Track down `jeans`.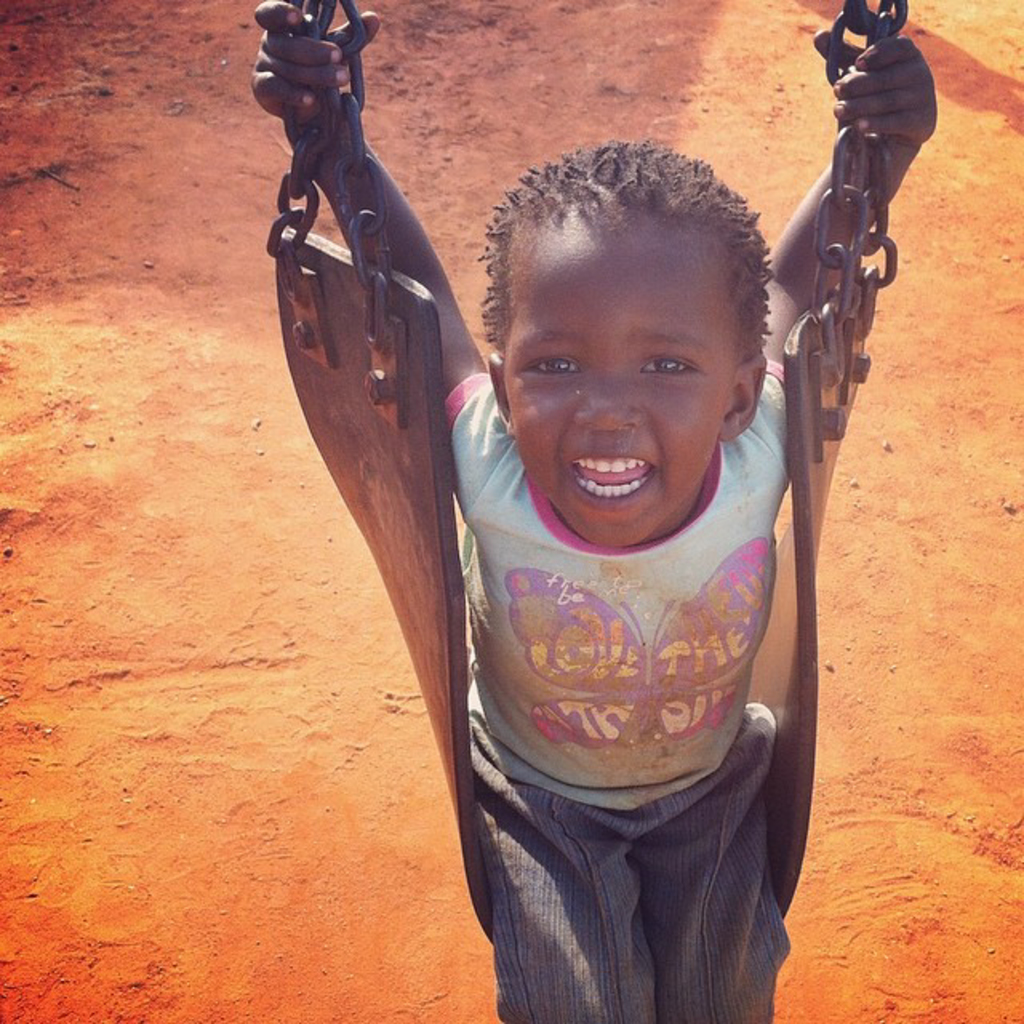
Tracked to <box>493,784,781,1019</box>.
